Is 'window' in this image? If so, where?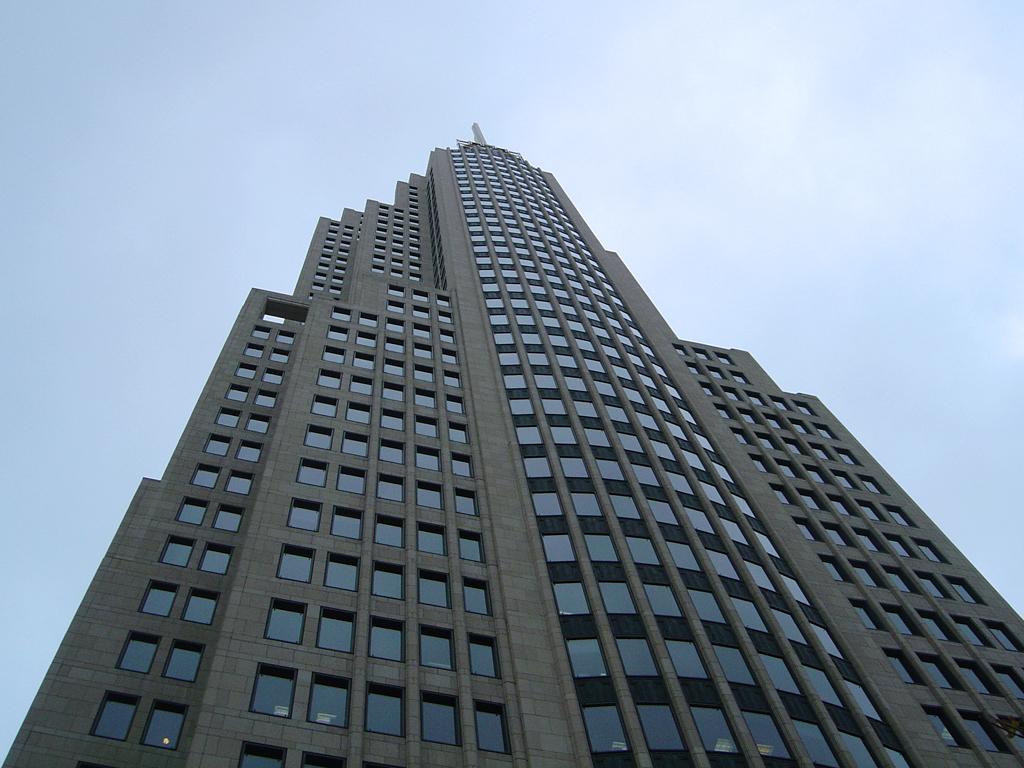
Yes, at Rect(806, 449, 835, 461).
